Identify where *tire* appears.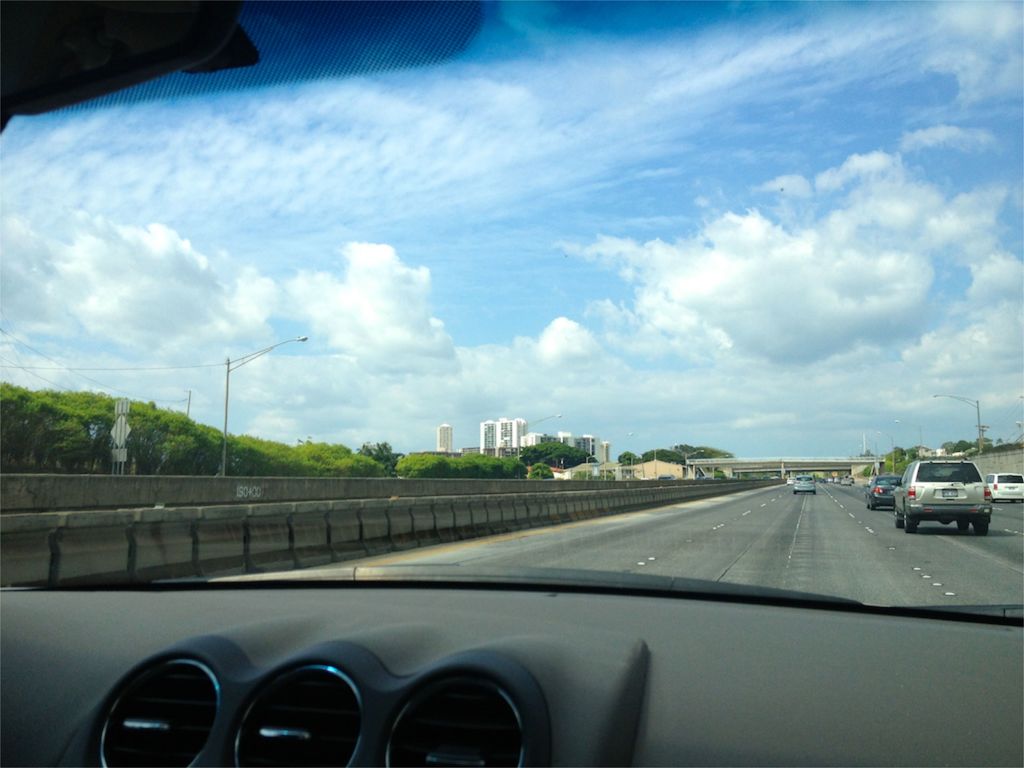
Appears at 902/509/917/533.
